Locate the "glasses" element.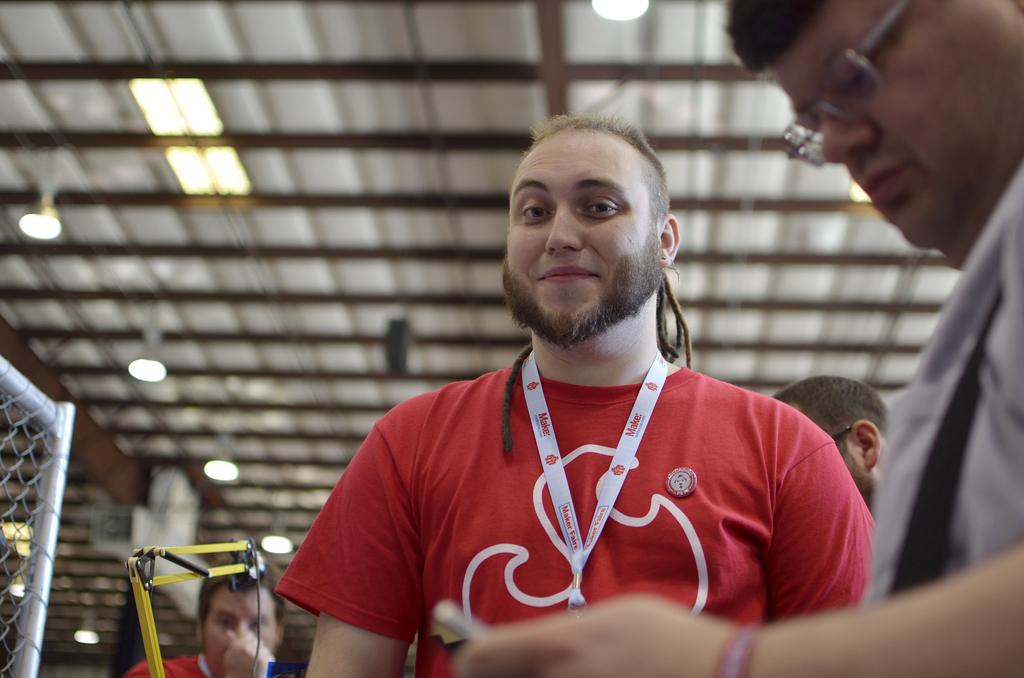
Element bbox: Rect(828, 422, 855, 445).
